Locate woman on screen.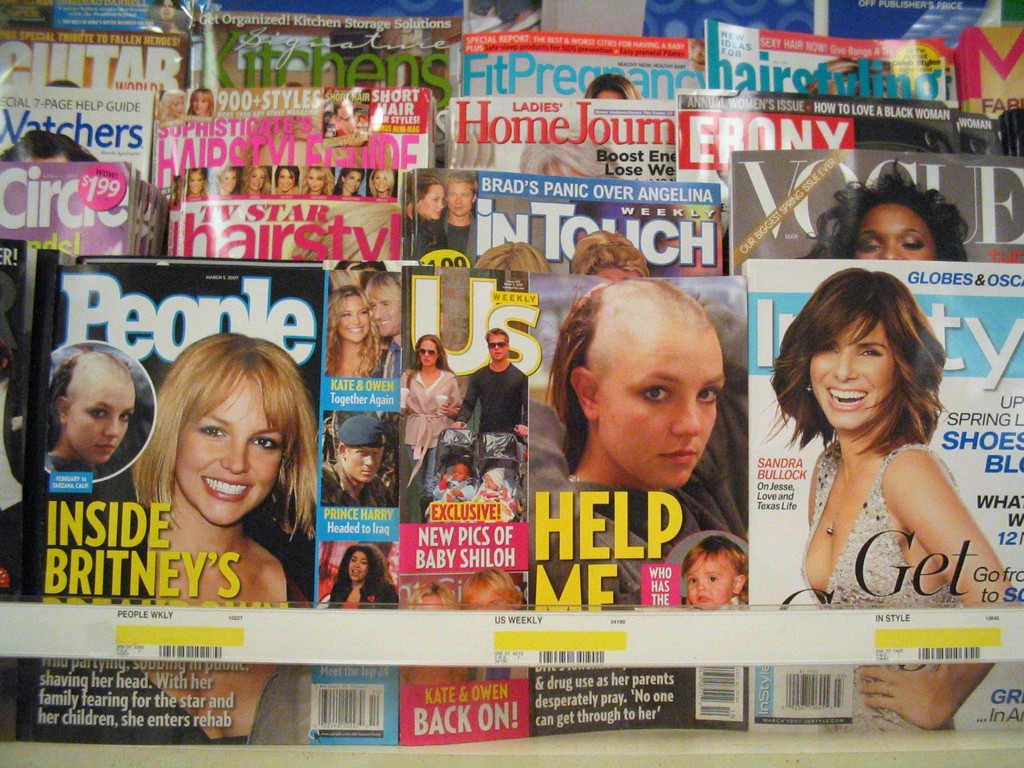
On screen at detection(322, 542, 401, 612).
